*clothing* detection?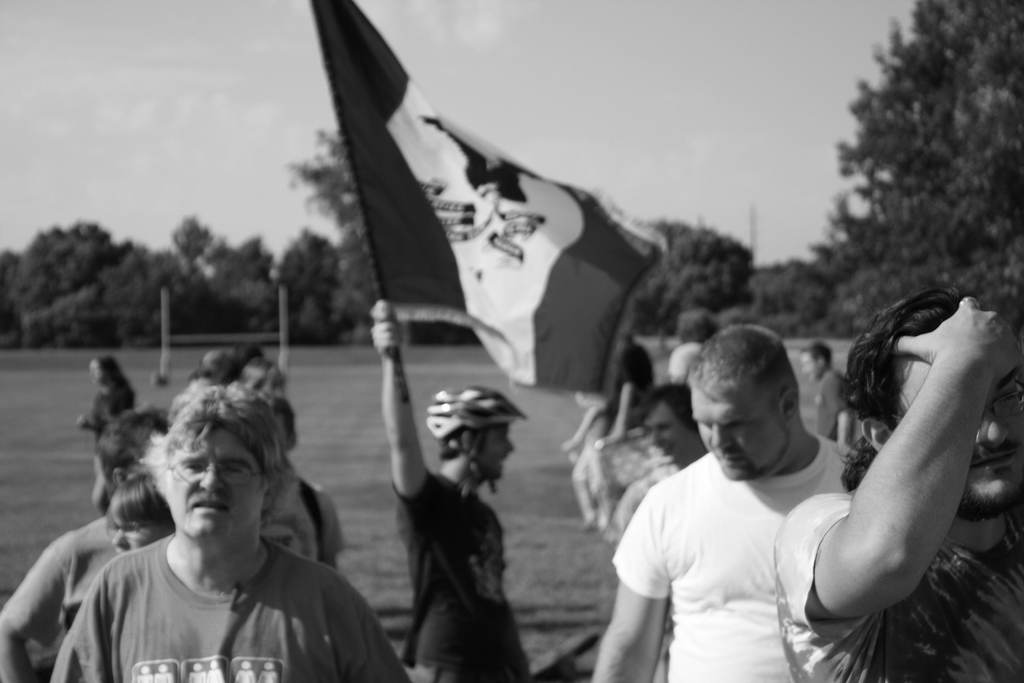
left=271, top=479, right=335, bottom=570
